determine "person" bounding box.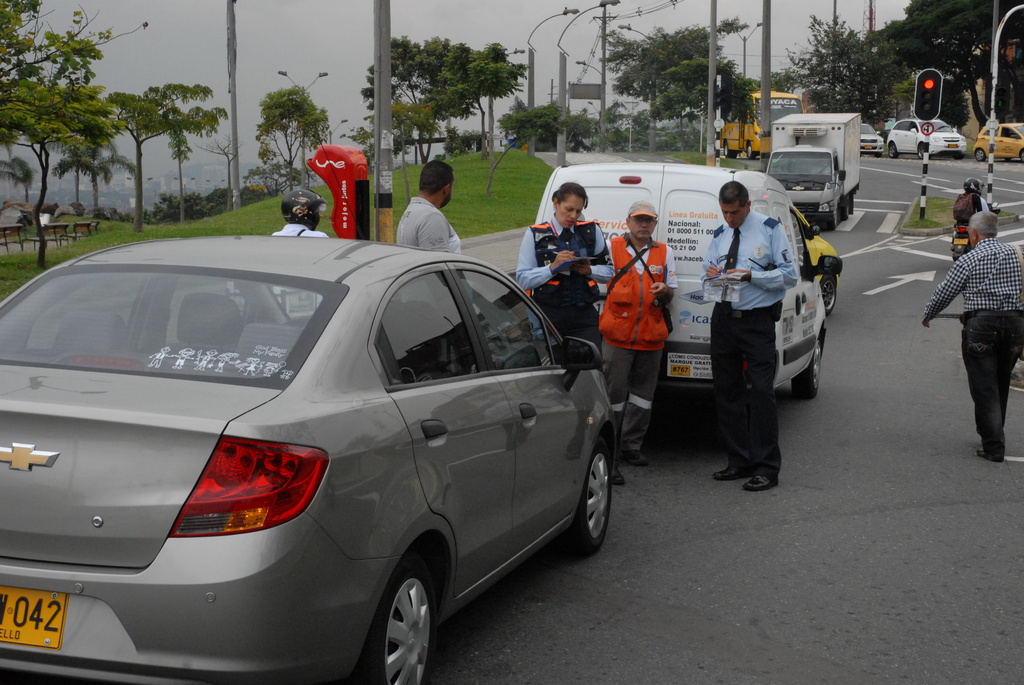
Determined: [left=598, top=200, right=680, bottom=486].
